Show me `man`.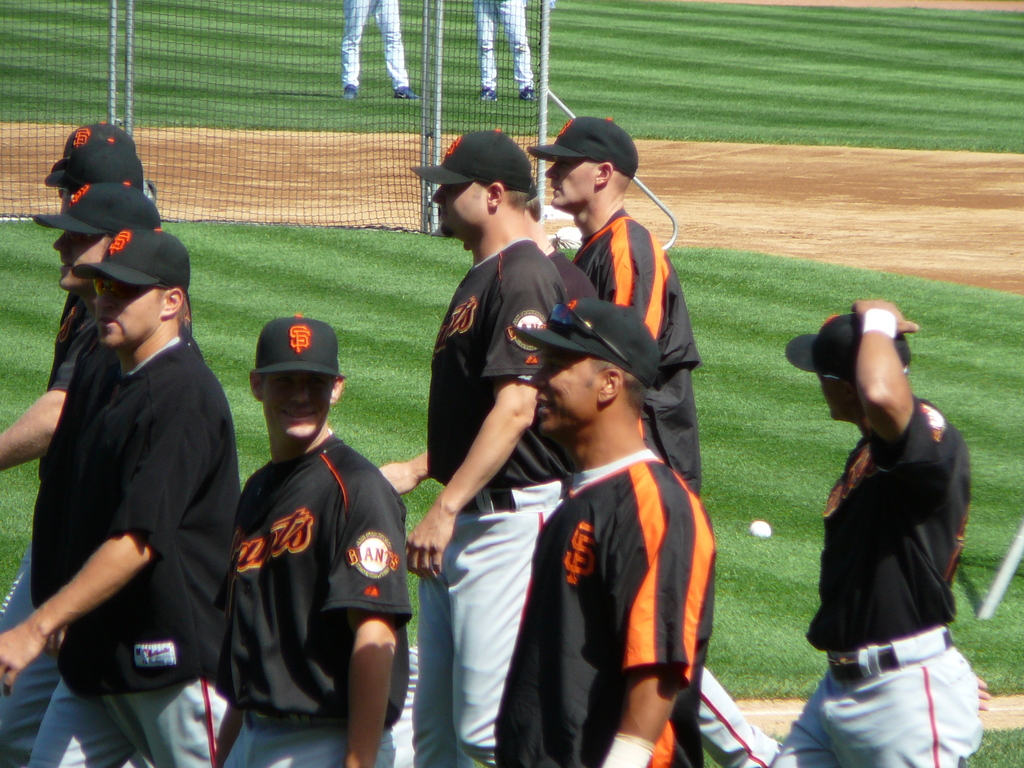
`man` is here: select_region(515, 296, 714, 767).
